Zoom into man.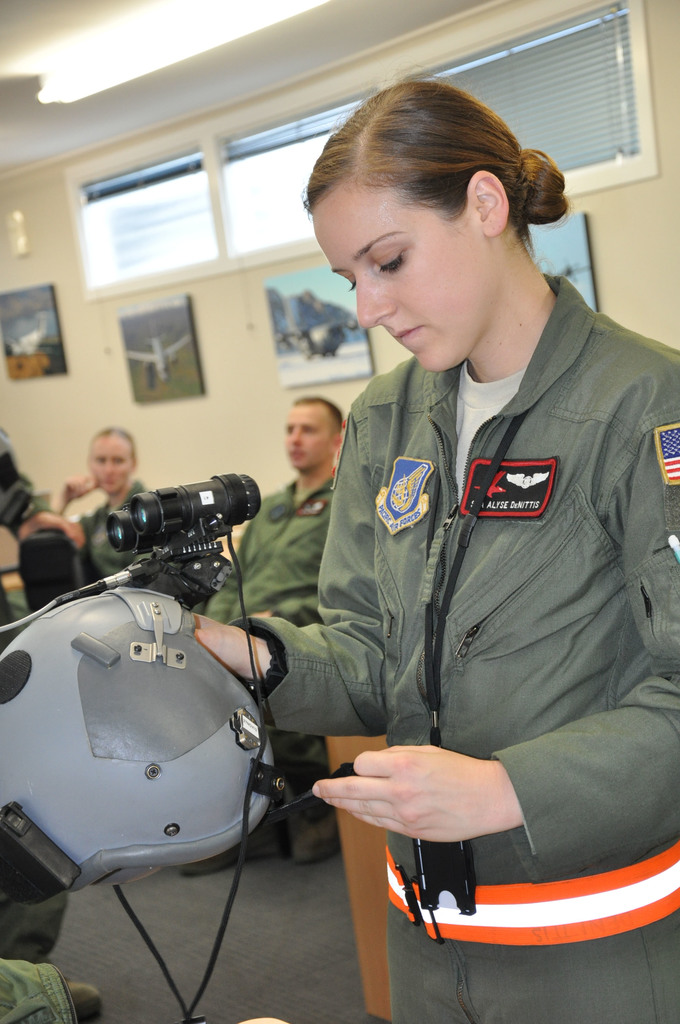
Zoom target: 1,429,103,1023.
